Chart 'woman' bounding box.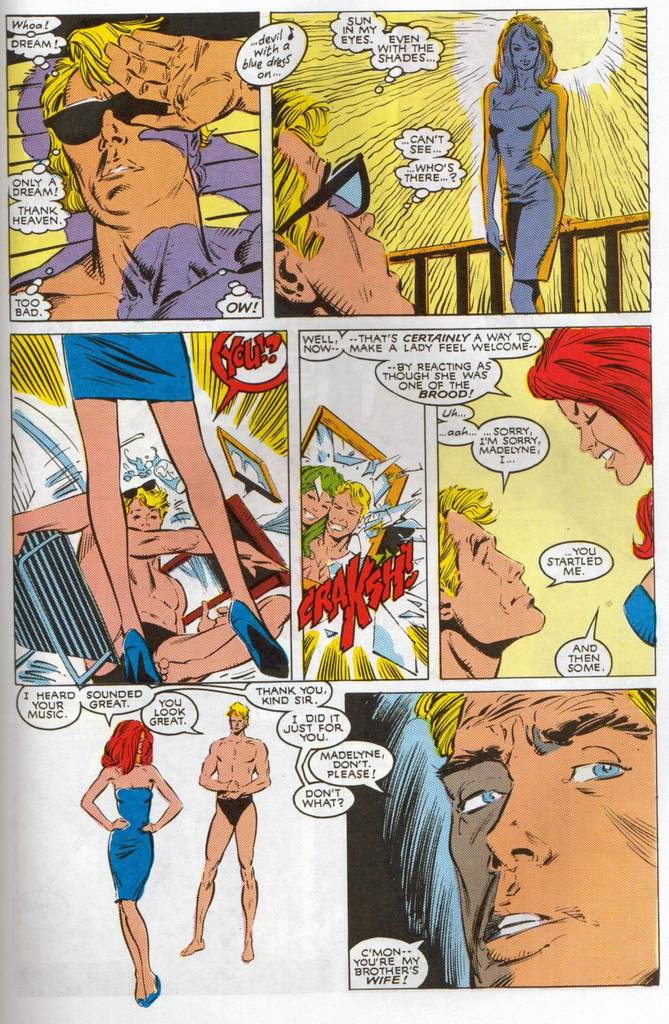
Charted: BBox(82, 712, 177, 998).
